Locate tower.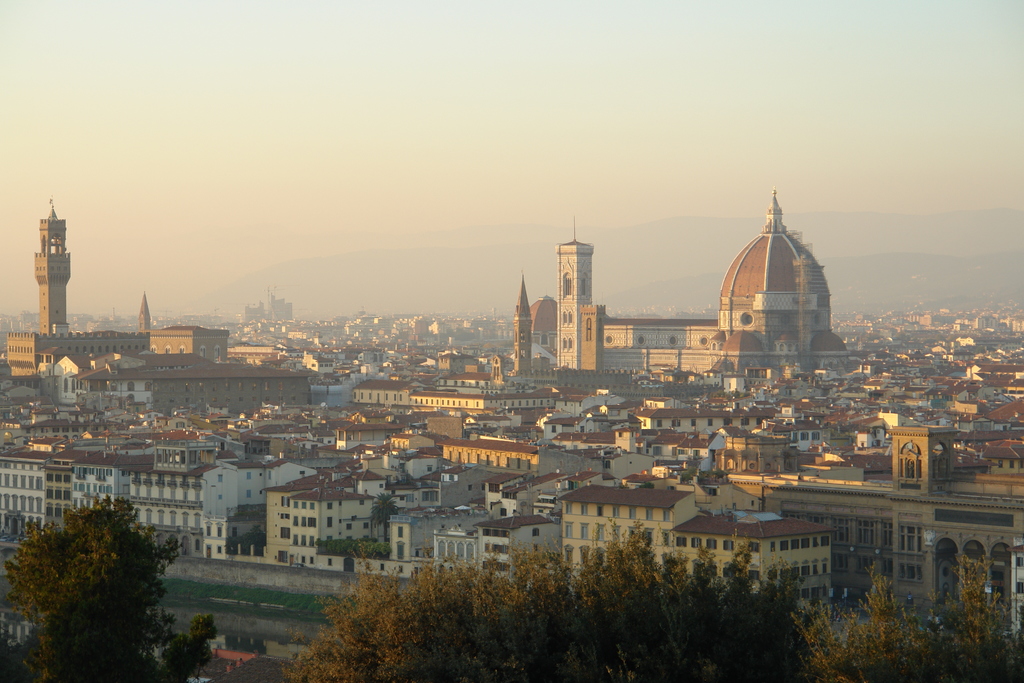
Bounding box: bbox=(17, 197, 79, 328).
